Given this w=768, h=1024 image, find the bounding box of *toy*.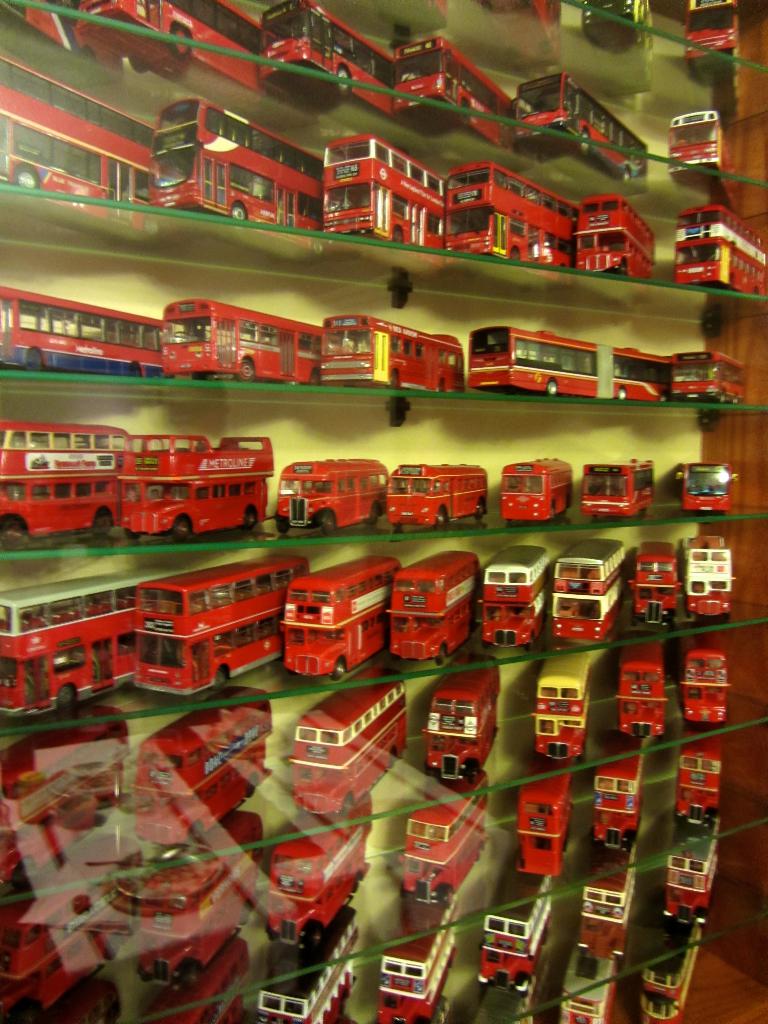
[left=397, top=772, right=492, bottom=910].
